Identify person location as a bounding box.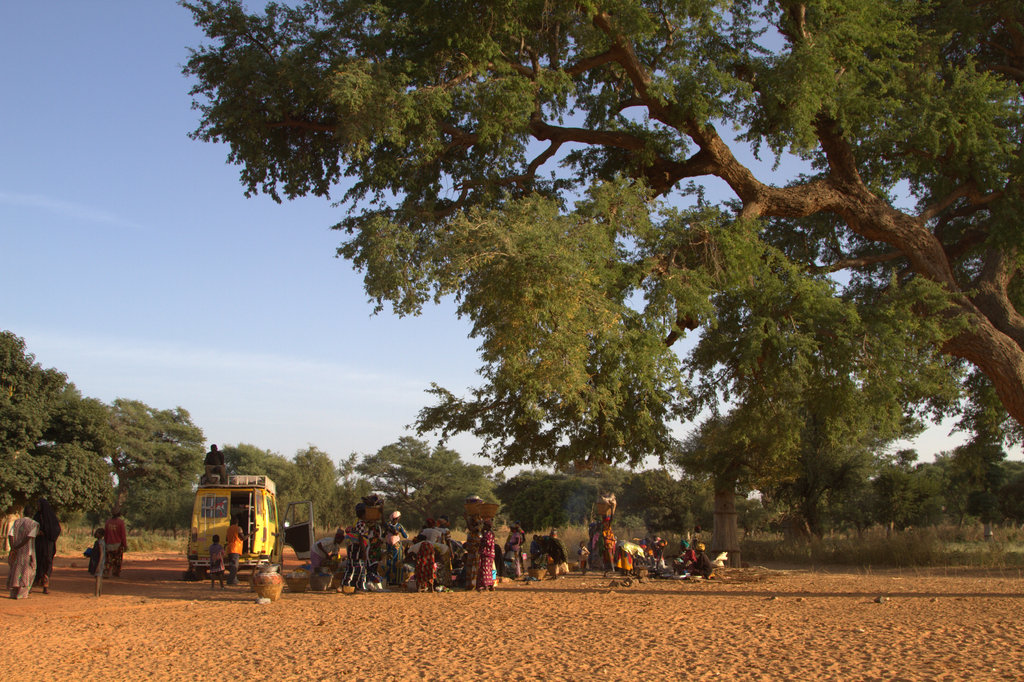
(102, 508, 132, 587).
